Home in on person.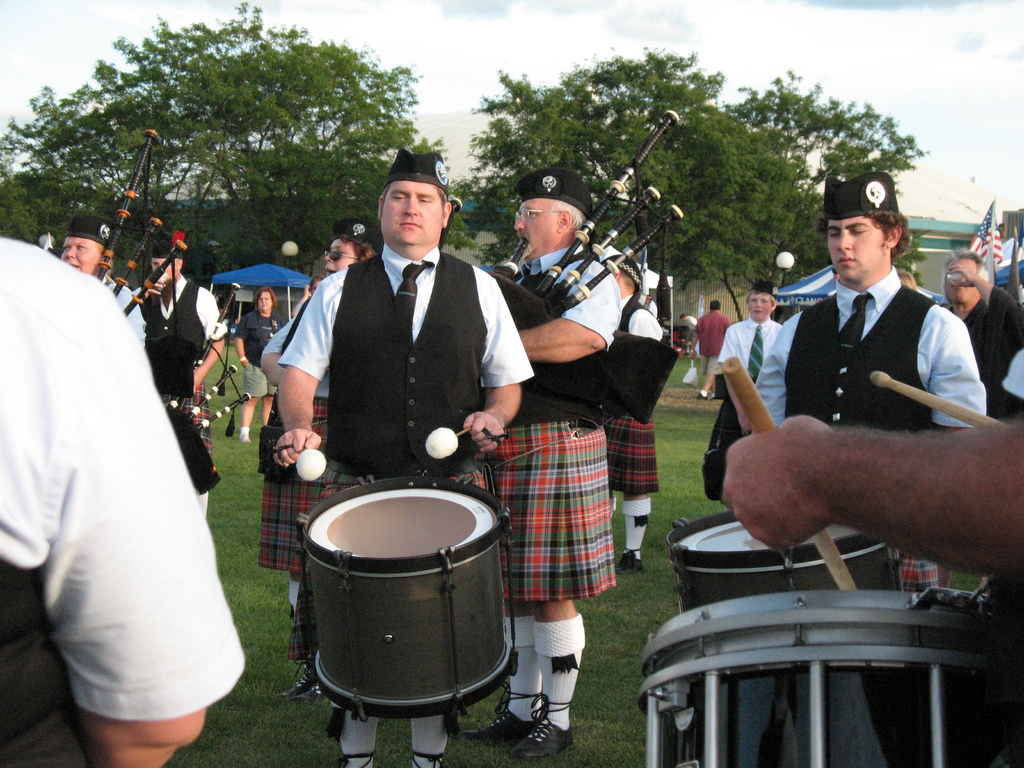
Homed in at (721, 166, 990, 596).
